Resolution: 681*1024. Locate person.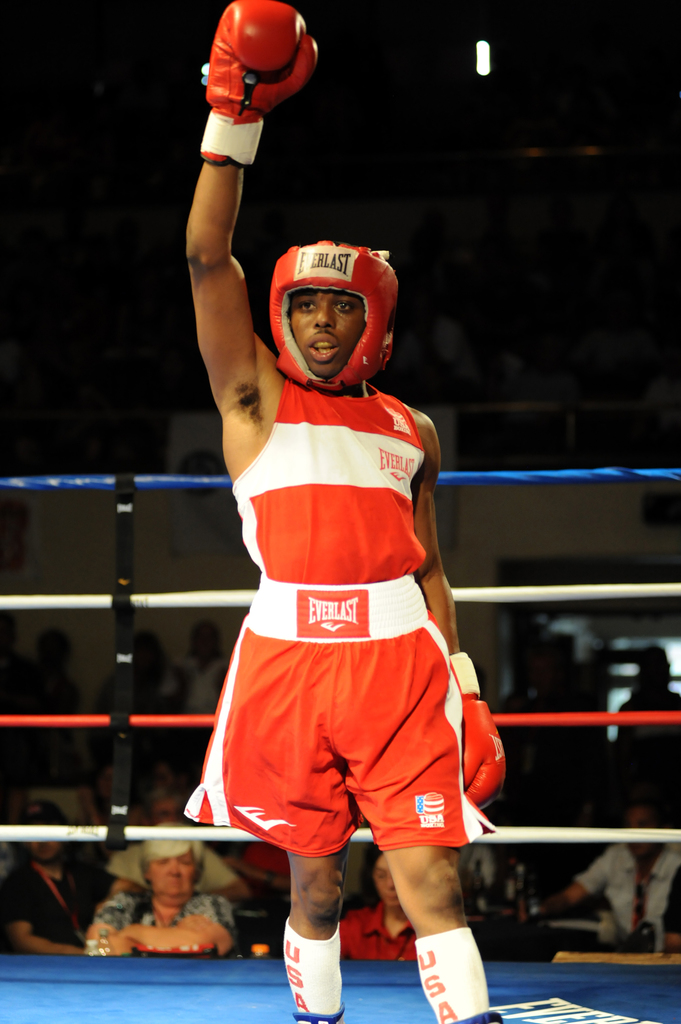
<box>11,797,86,949</box>.
